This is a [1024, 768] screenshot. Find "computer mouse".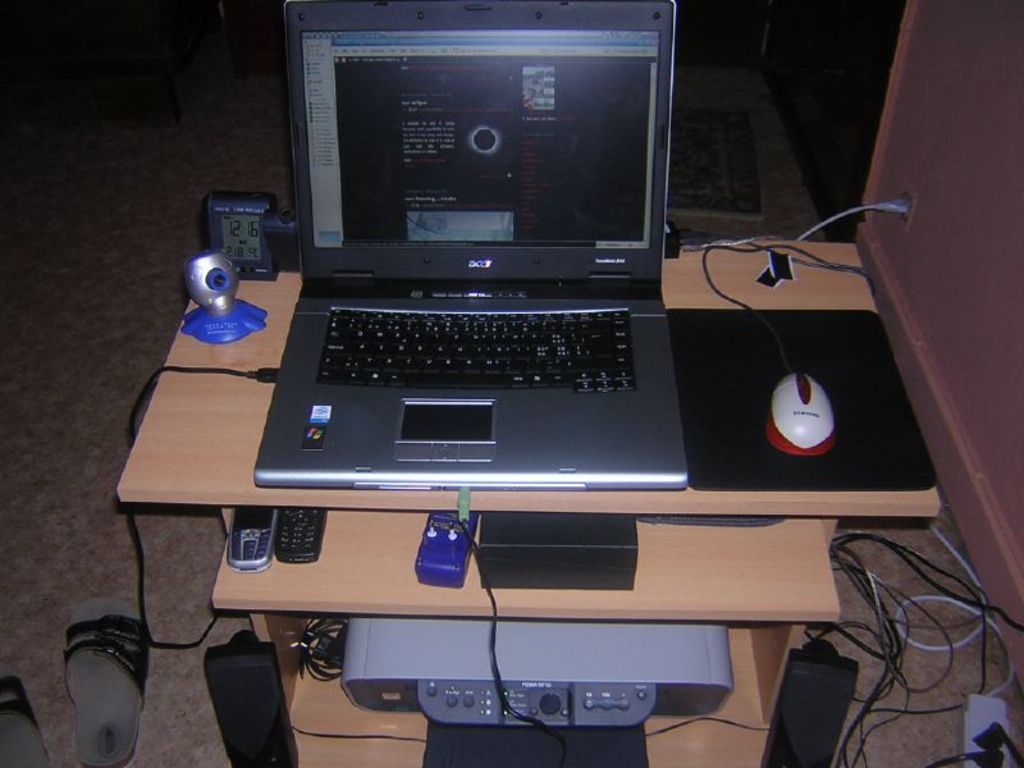
Bounding box: l=772, t=372, r=833, b=448.
